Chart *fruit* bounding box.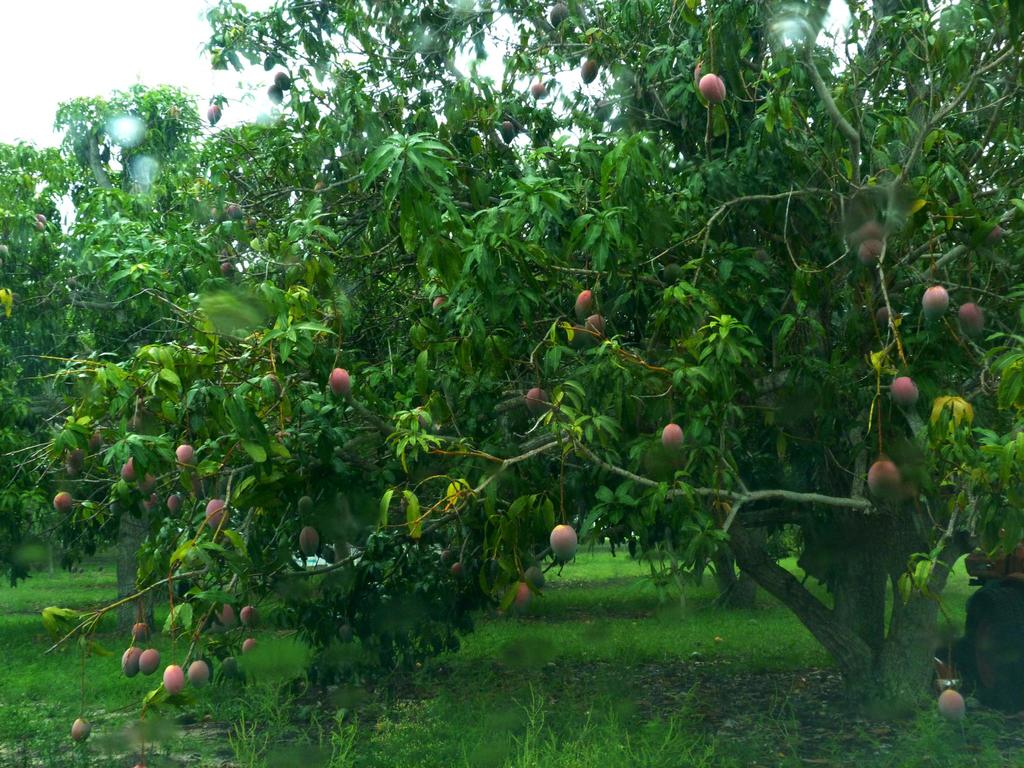
Charted: 511 581 531 604.
